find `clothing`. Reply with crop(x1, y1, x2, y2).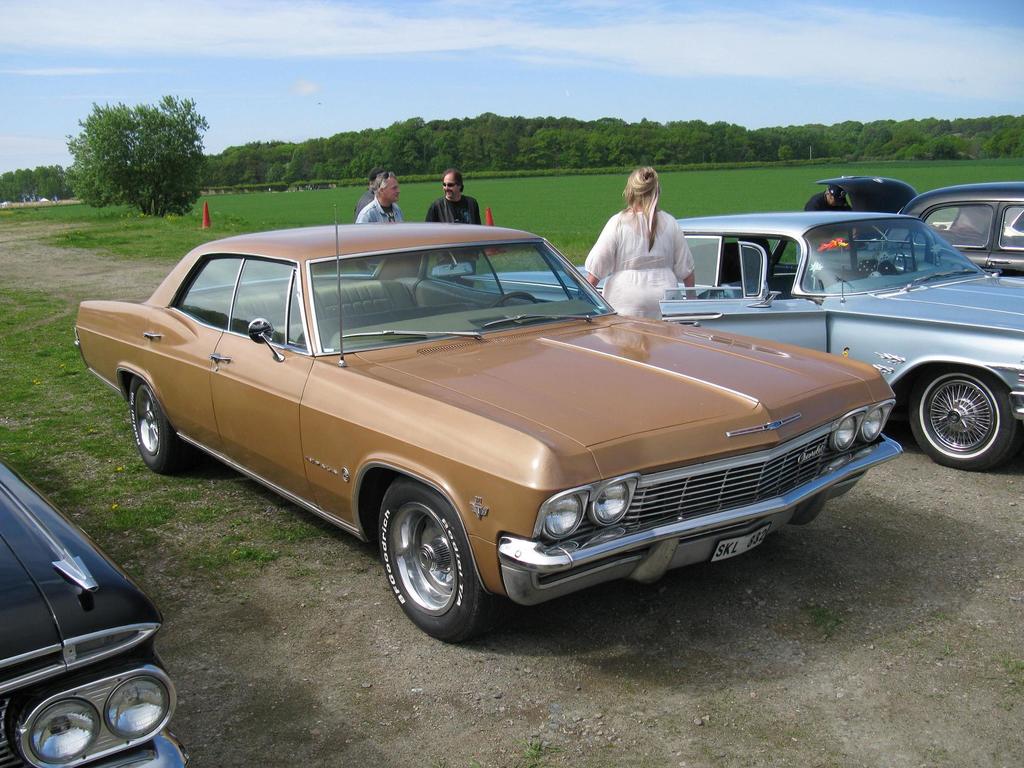
crop(584, 176, 701, 298).
